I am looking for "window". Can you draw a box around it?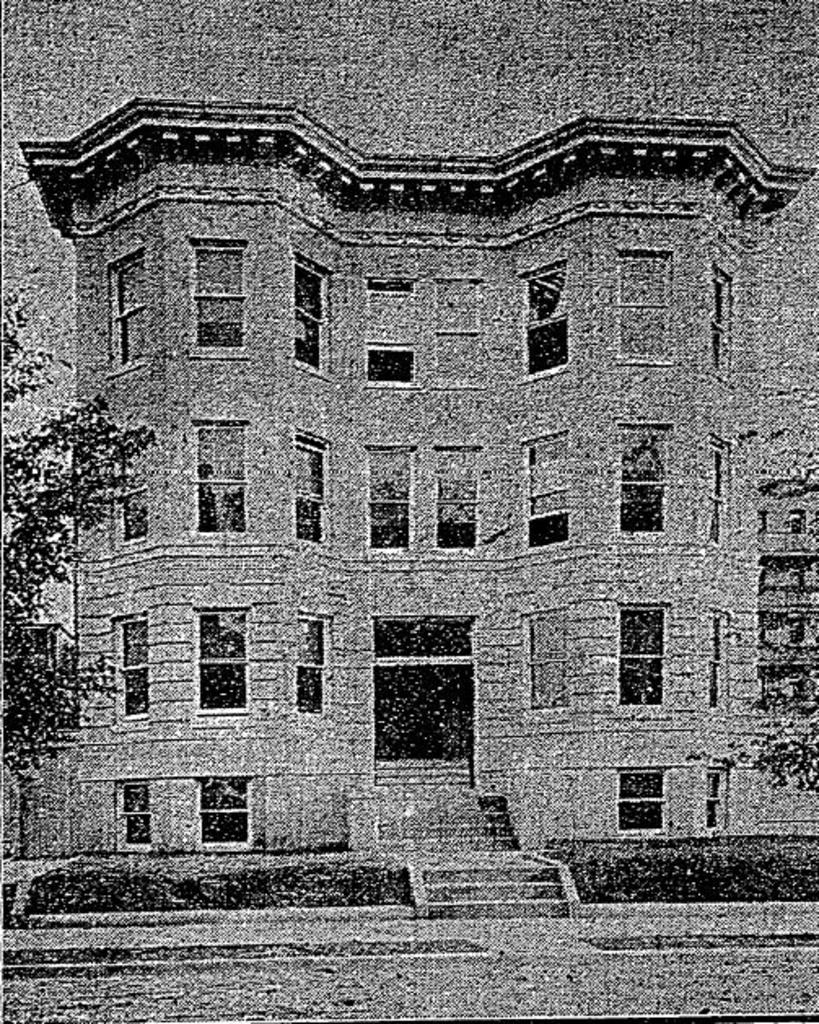
Sure, the bounding box is [left=612, top=604, right=658, bottom=707].
